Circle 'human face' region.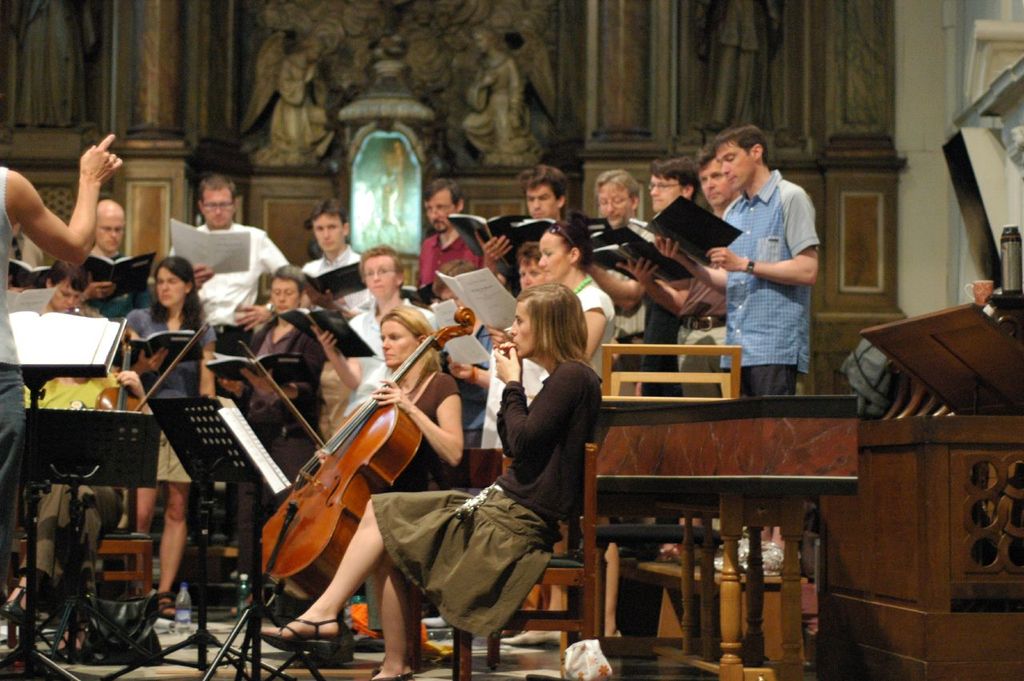
Region: box(306, 44, 322, 60).
